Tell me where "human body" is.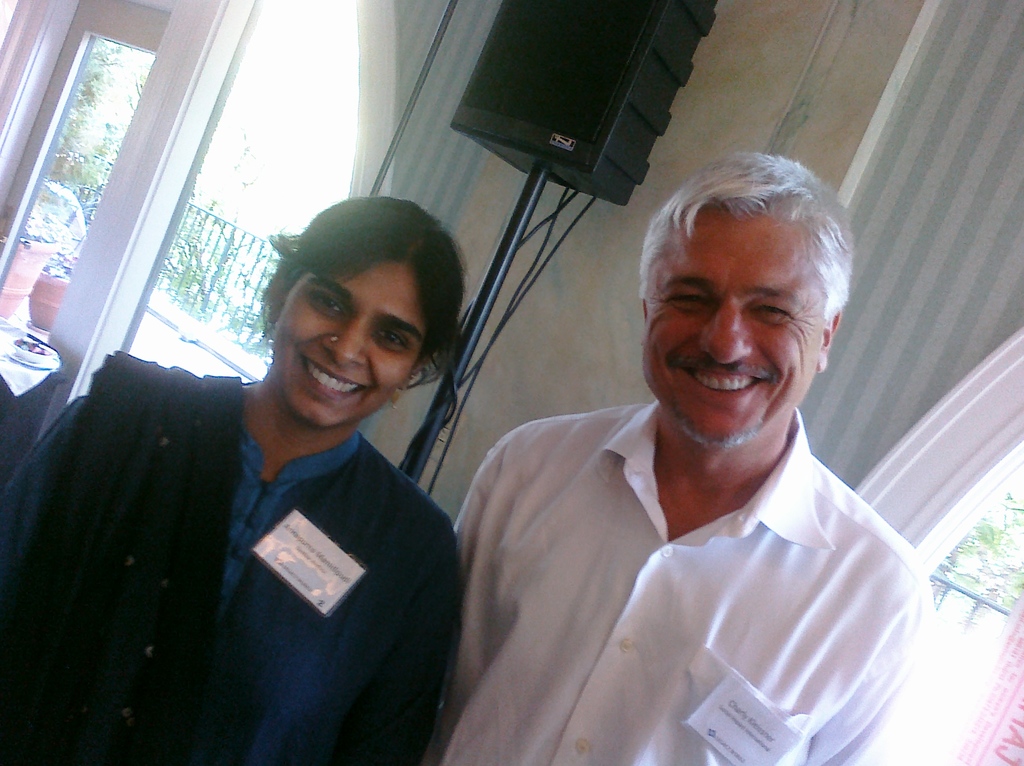
"human body" is at BBox(410, 160, 927, 765).
